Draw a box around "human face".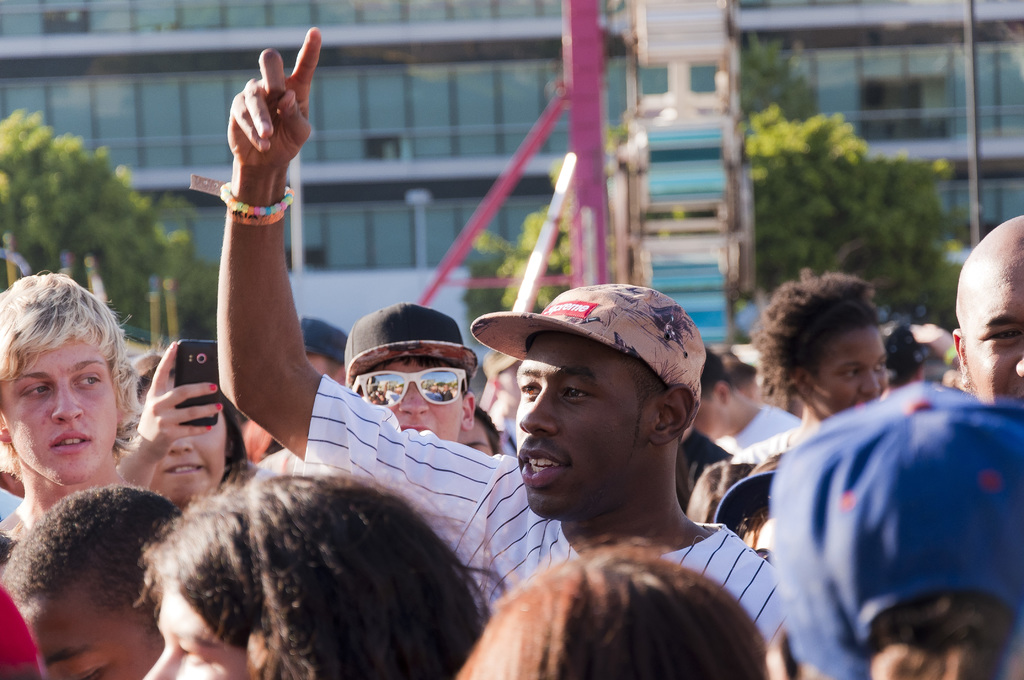
<bbox>140, 576, 248, 679</bbox>.
